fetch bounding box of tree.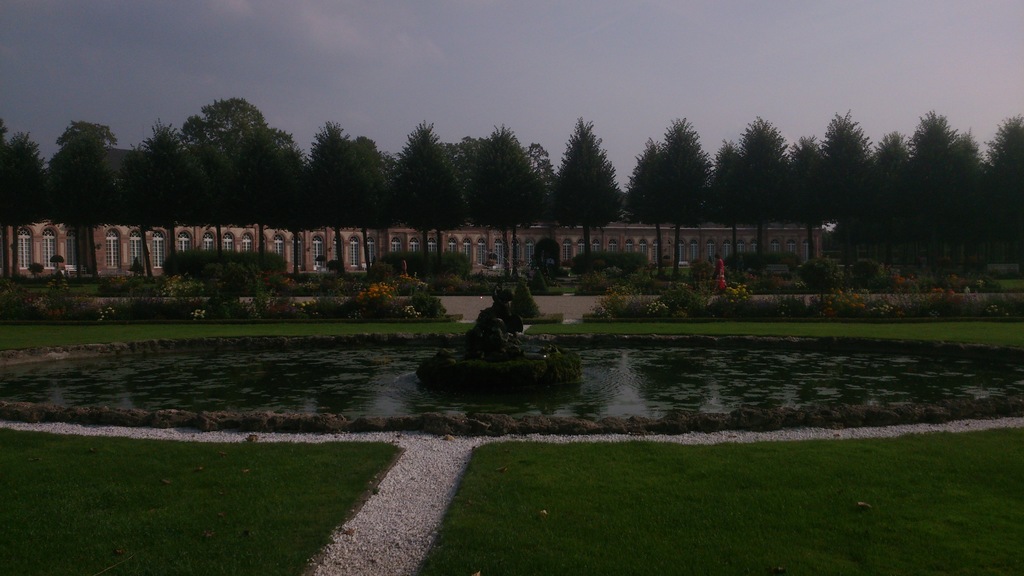
Bbox: <region>476, 152, 538, 292</region>.
